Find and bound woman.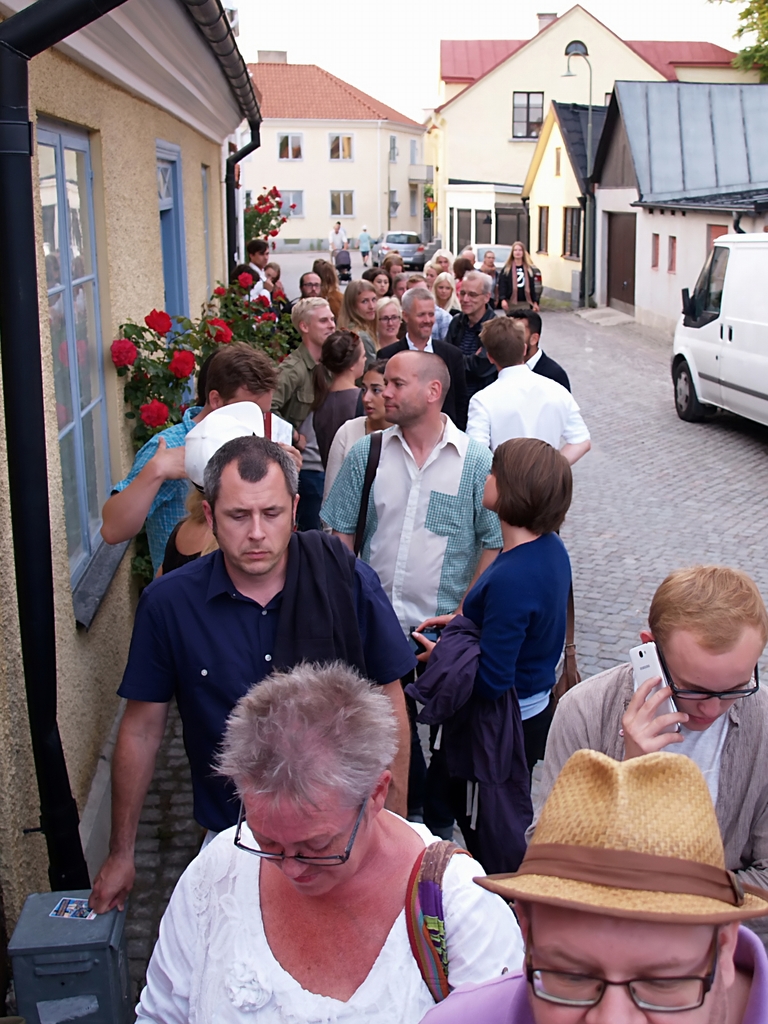
Bound: x1=431 y1=250 x2=454 y2=279.
